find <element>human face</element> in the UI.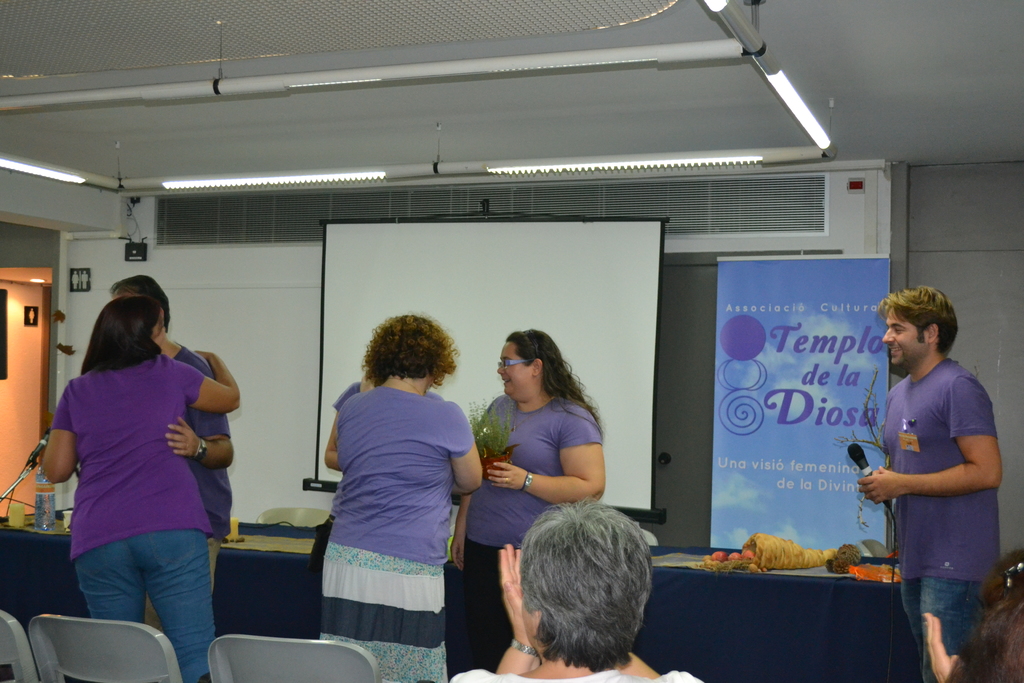
UI element at bbox=[884, 309, 932, 368].
